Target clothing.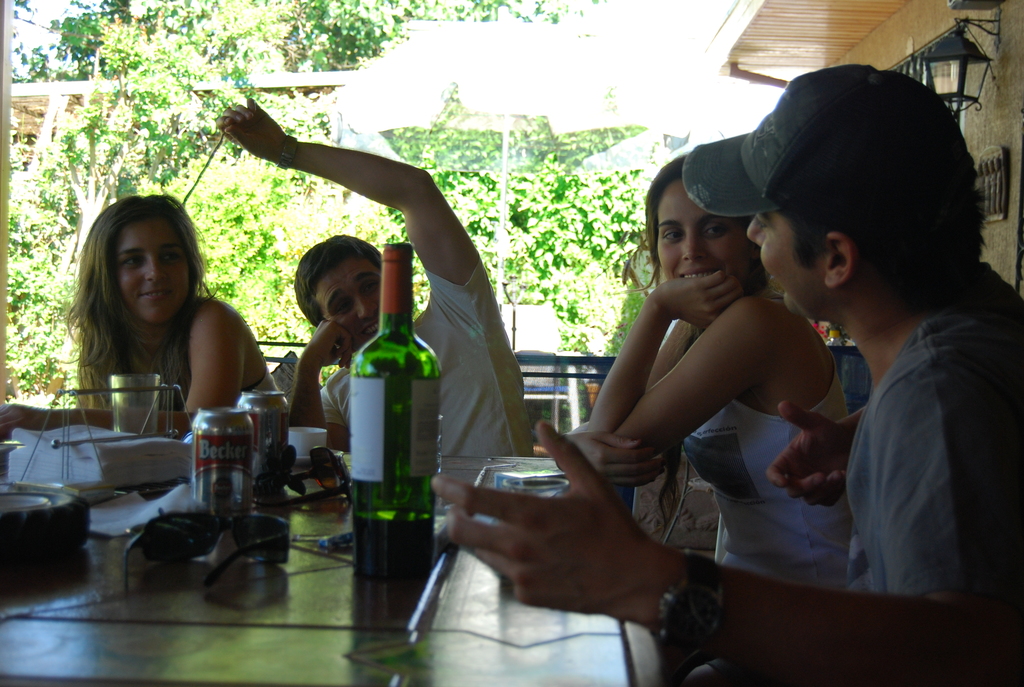
Target region: 767:205:1009:628.
